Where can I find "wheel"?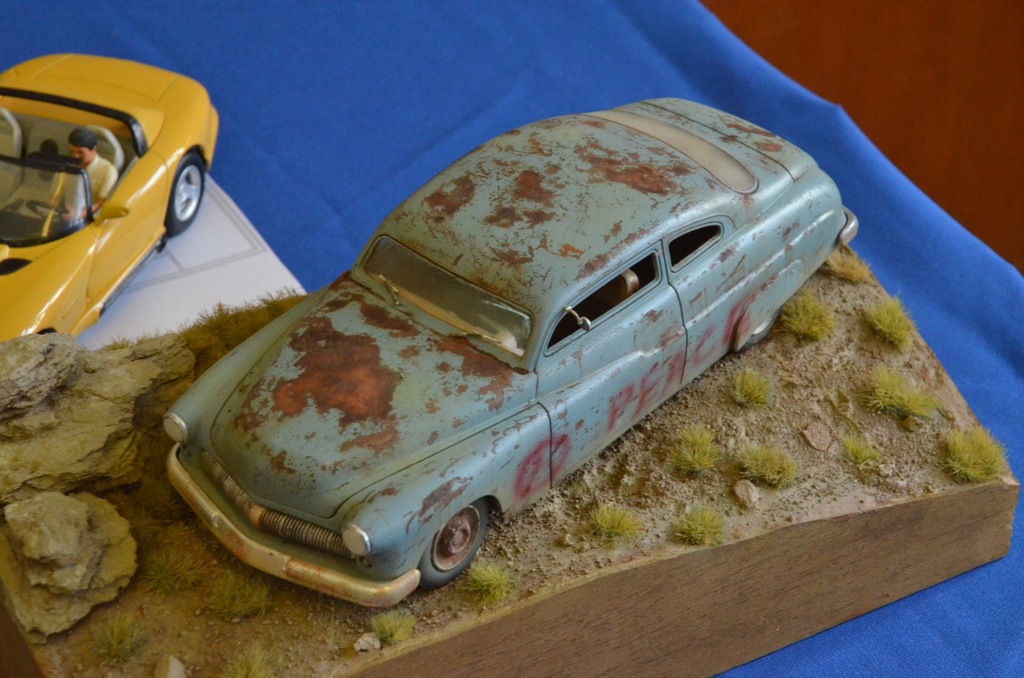
You can find it at (28, 198, 70, 214).
